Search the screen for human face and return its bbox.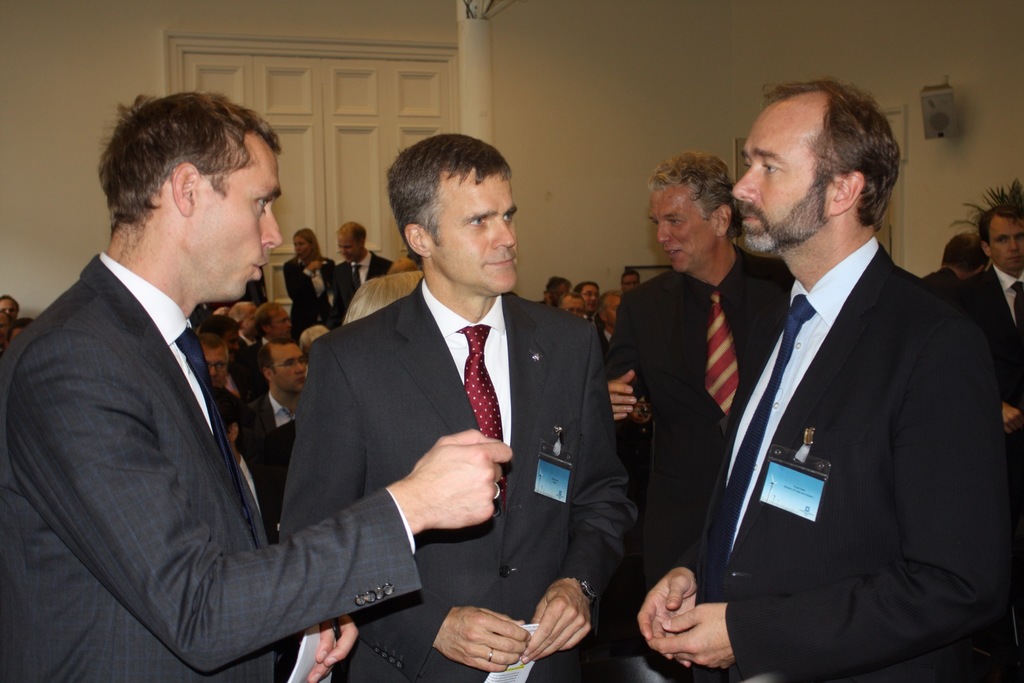
Found: region(3, 299, 19, 325).
